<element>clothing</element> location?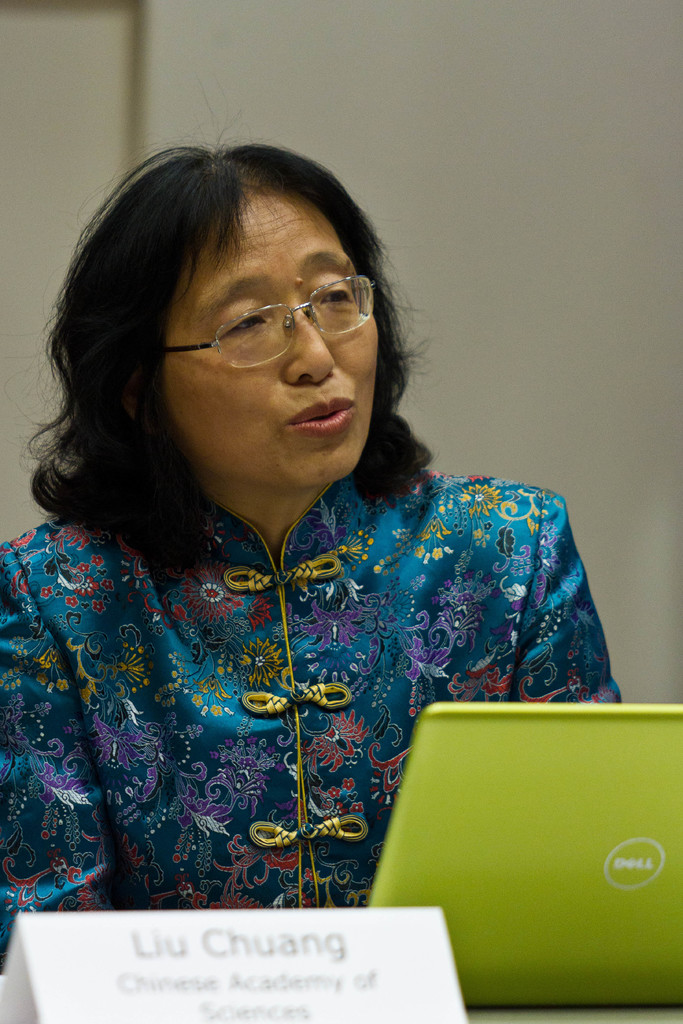
44 468 630 826
